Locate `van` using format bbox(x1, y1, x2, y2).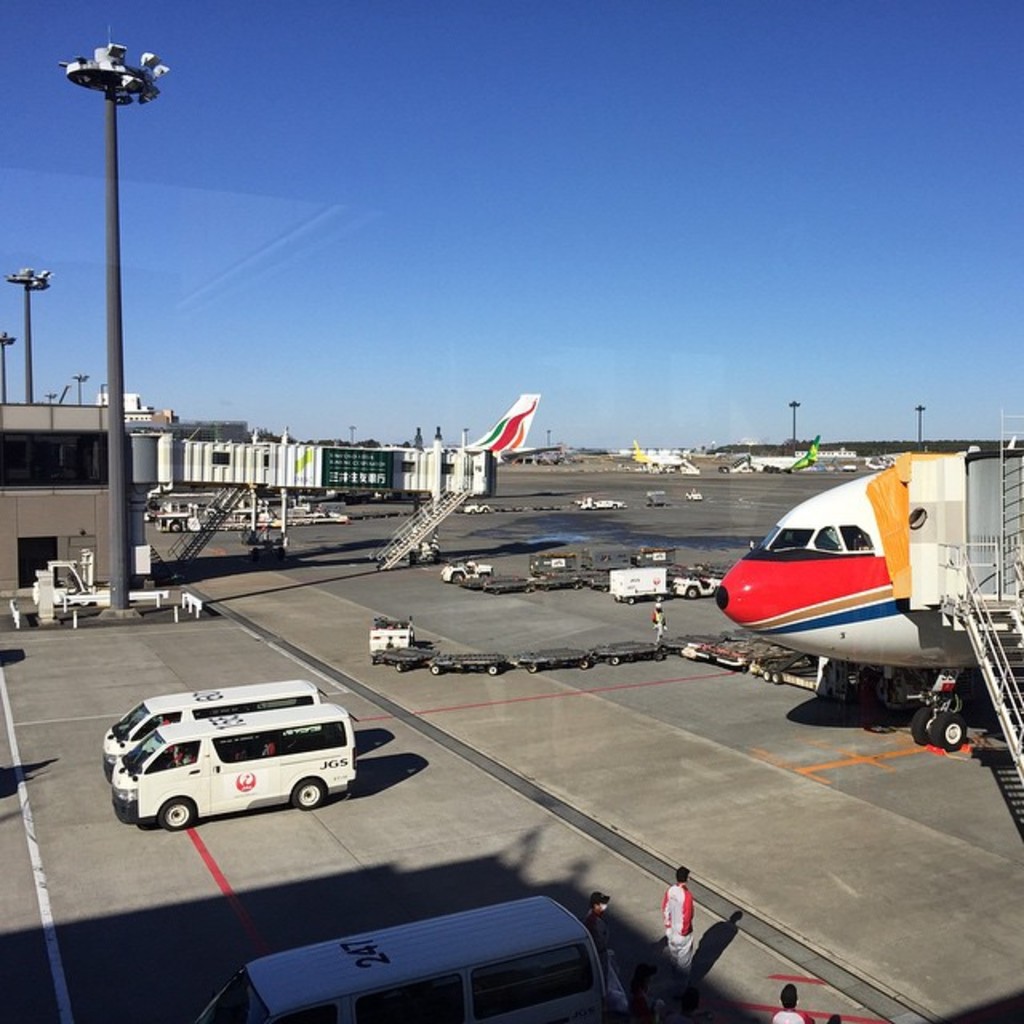
bbox(107, 698, 358, 837).
